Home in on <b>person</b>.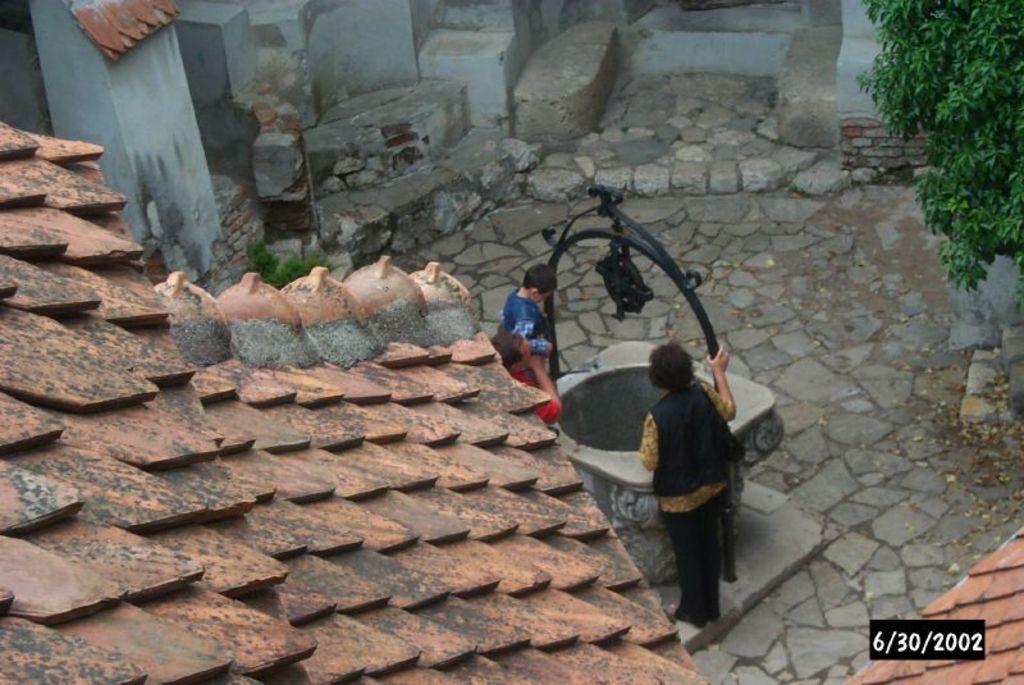
Homed in at [left=498, top=261, right=557, bottom=361].
